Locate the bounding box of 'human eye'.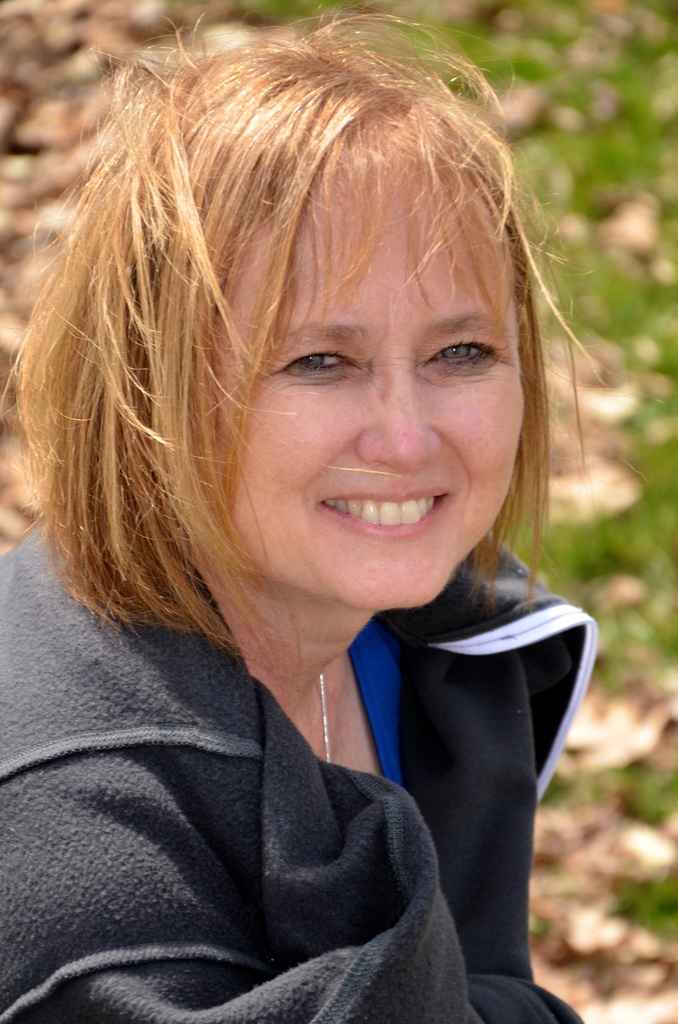
Bounding box: BBox(428, 337, 500, 369).
